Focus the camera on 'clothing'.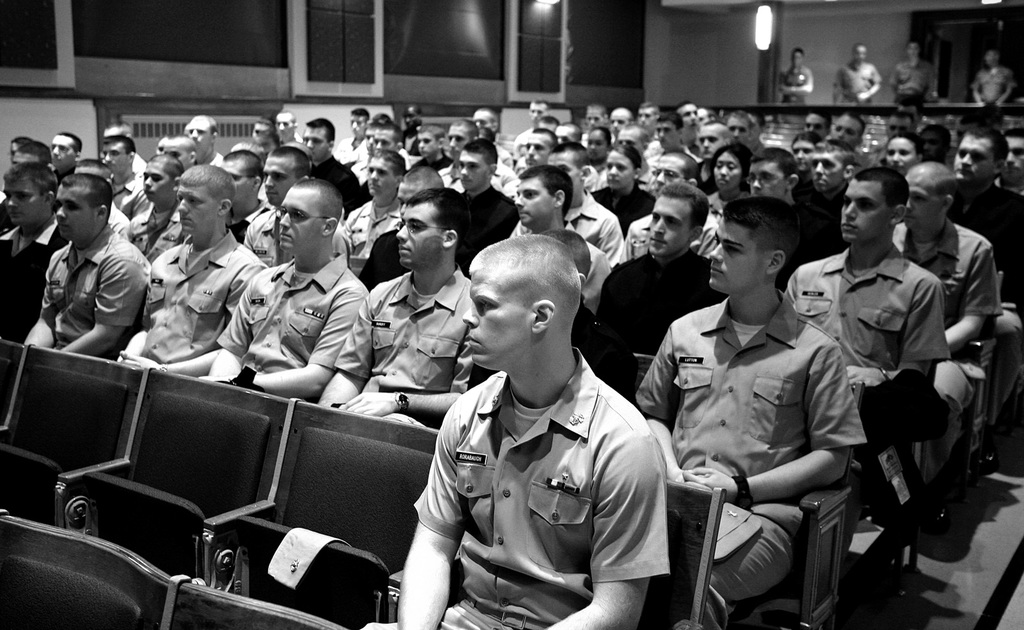
Focus region: bbox=(134, 230, 257, 367).
